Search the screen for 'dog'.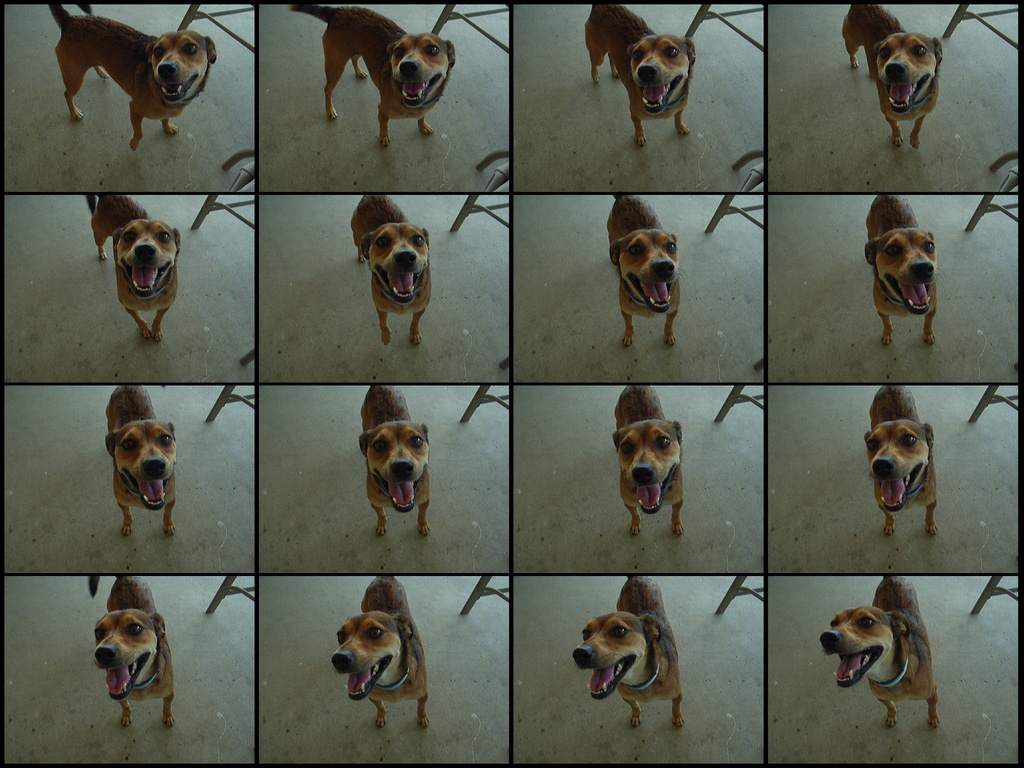
Found at box=[288, 3, 456, 145].
